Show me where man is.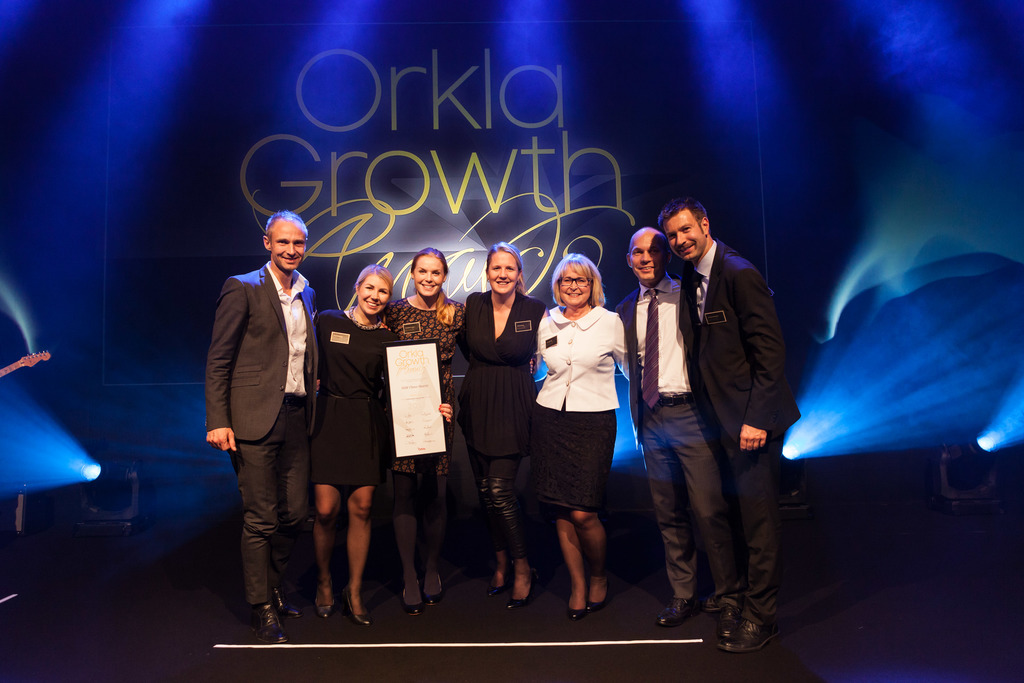
man is at region(608, 224, 730, 632).
